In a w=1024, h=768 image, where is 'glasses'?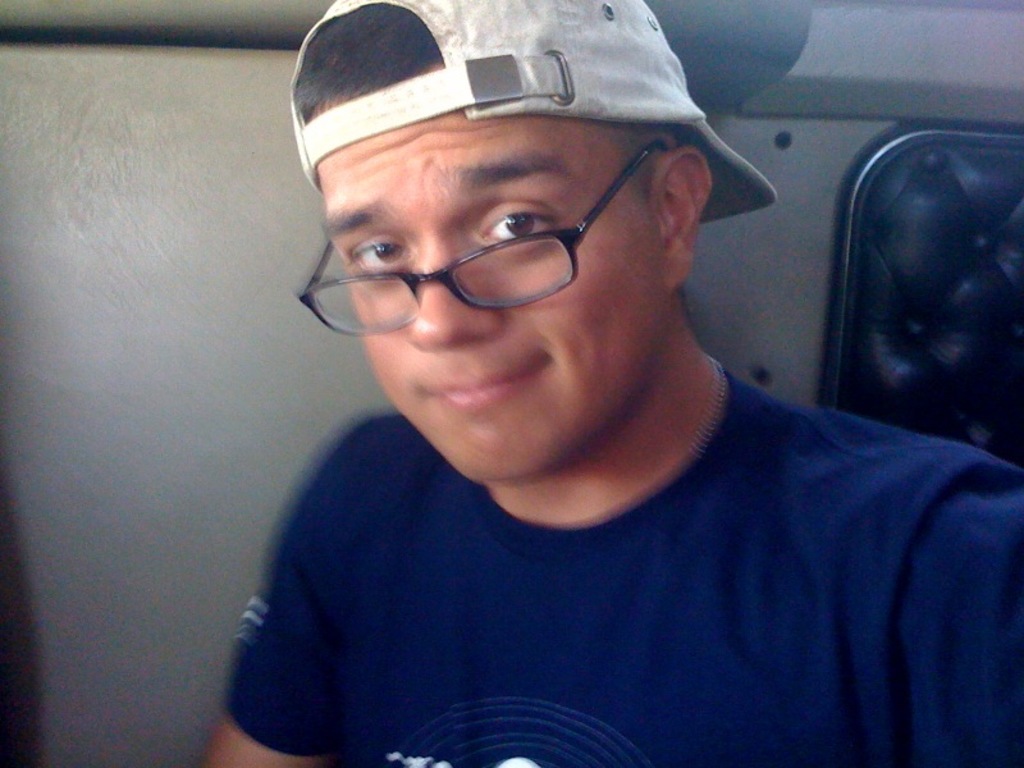
[x1=307, y1=141, x2=675, y2=337].
